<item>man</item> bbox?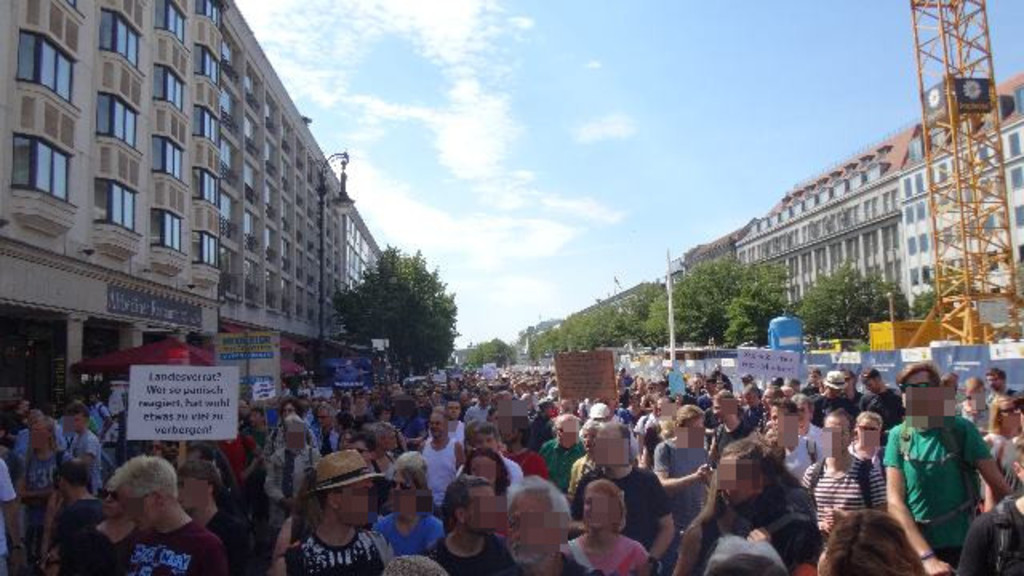
l=864, t=411, r=990, b=562
